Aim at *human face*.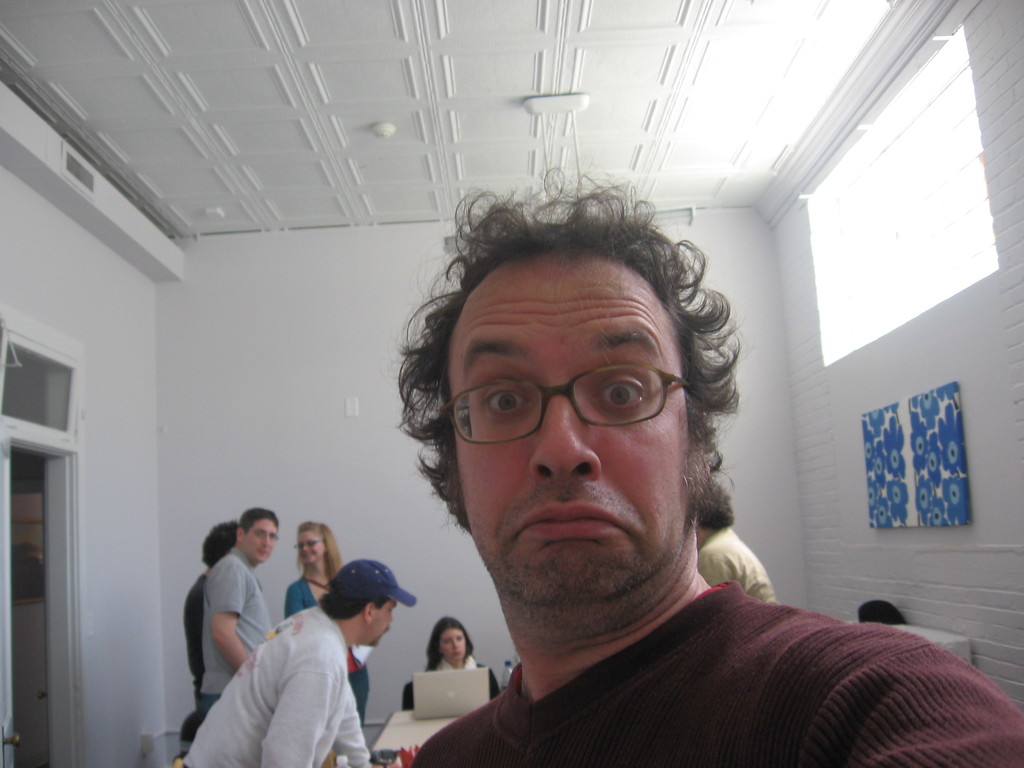
Aimed at x1=247 y1=516 x2=278 y2=561.
